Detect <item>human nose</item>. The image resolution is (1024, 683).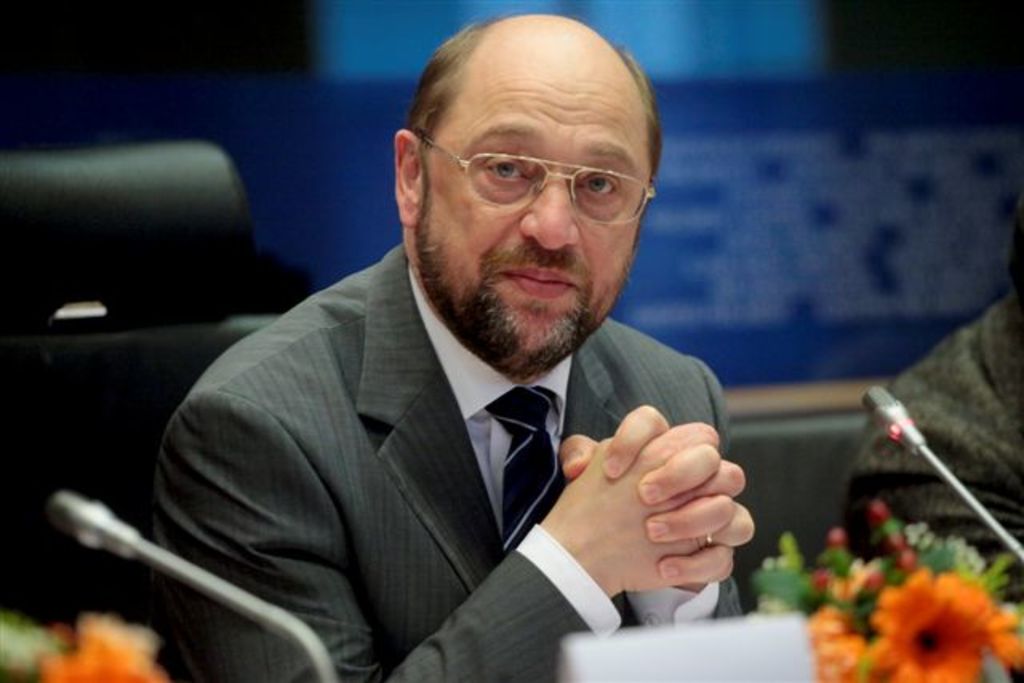
{"left": 506, "top": 168, "right": 576, "bottom": 251}.
